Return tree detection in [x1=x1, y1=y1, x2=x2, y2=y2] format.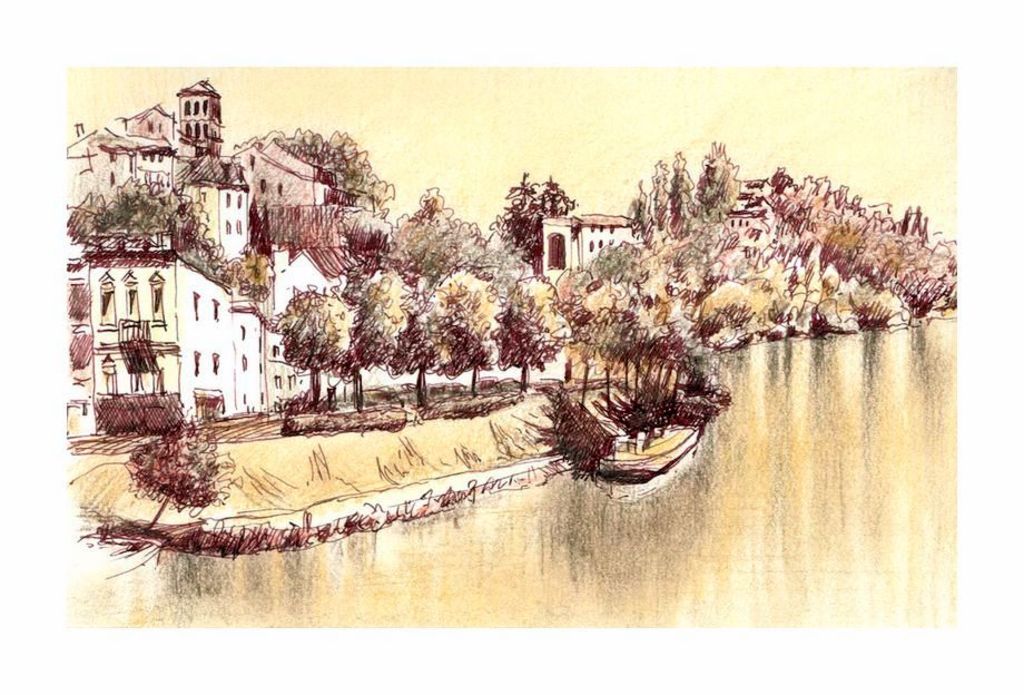
[x1=216, y1=246, x2=274, y2=301].
